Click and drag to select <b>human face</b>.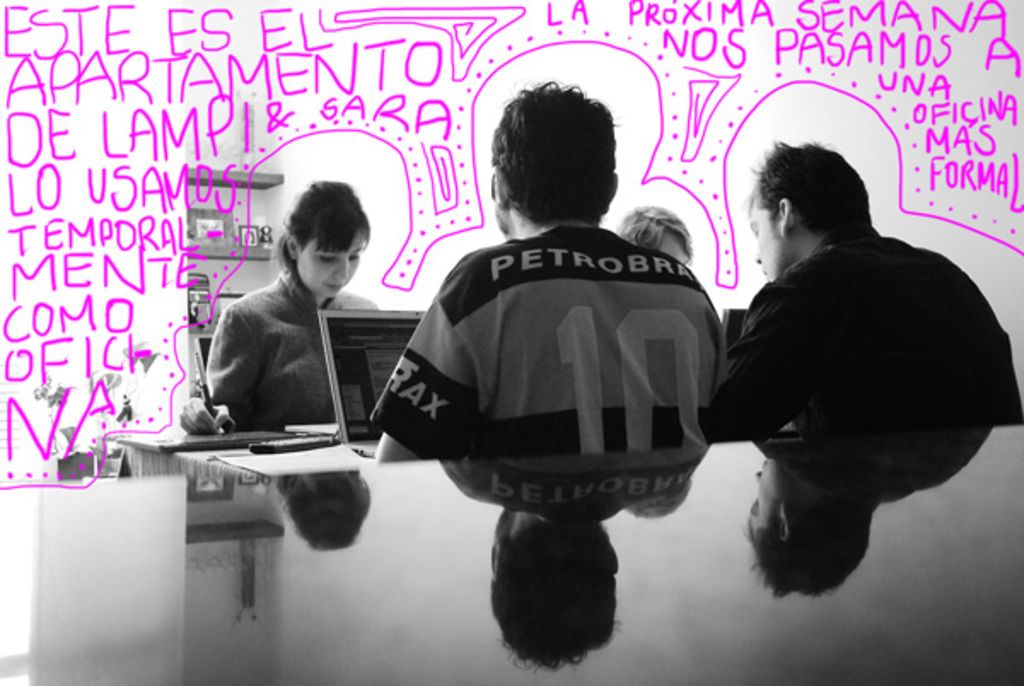
Selection: 300/234/362/299.
